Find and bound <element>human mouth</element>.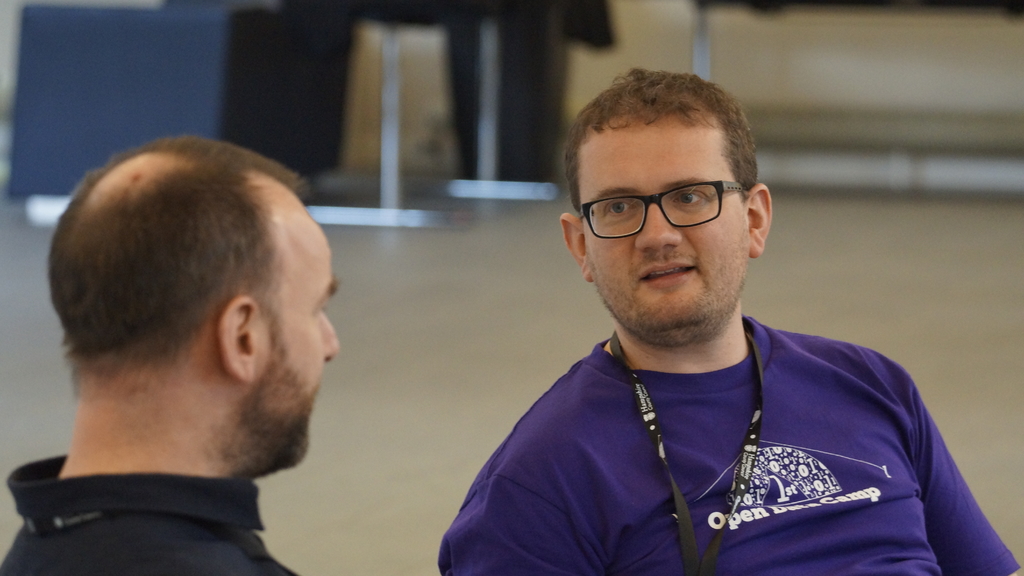
Bound: [left=643, top=257, right=694, bottom=286].
